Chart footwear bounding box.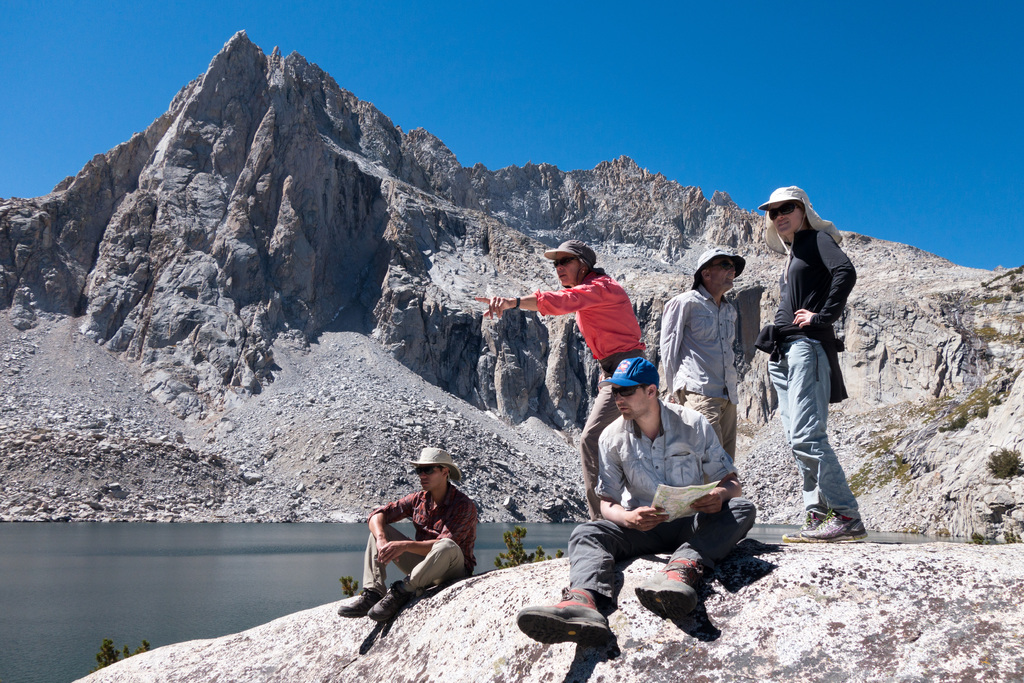
Charted: x1=633, y1=559, x2=705, y2=620.
